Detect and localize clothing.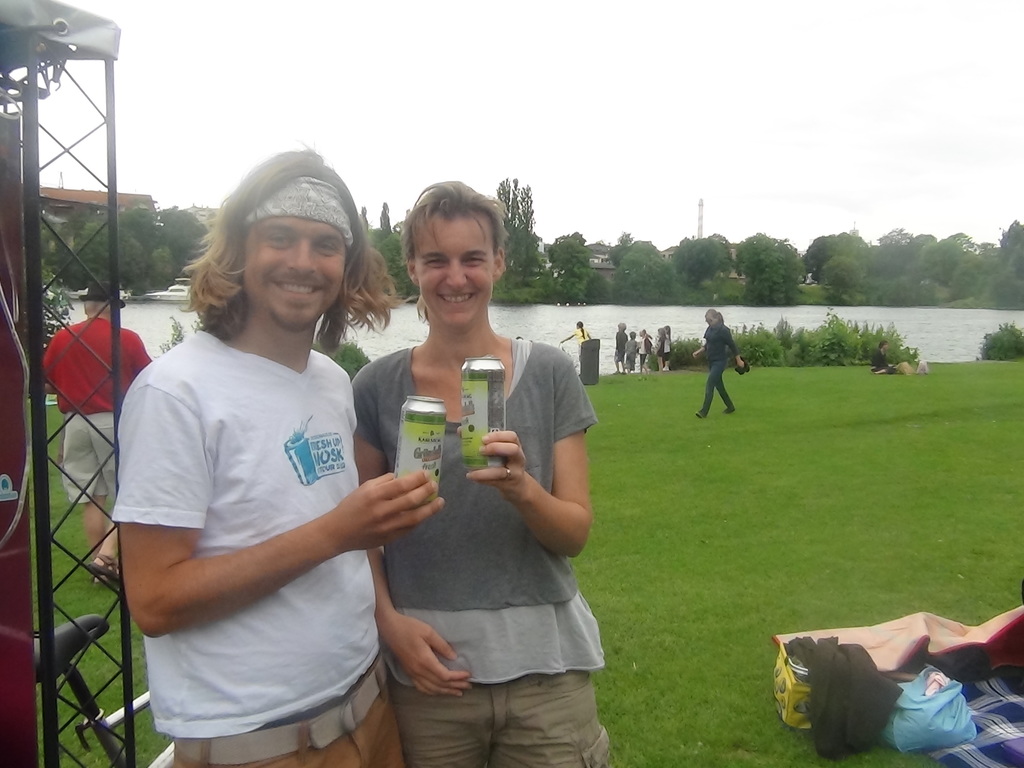
Localized at 705, 320, 737, 414.
